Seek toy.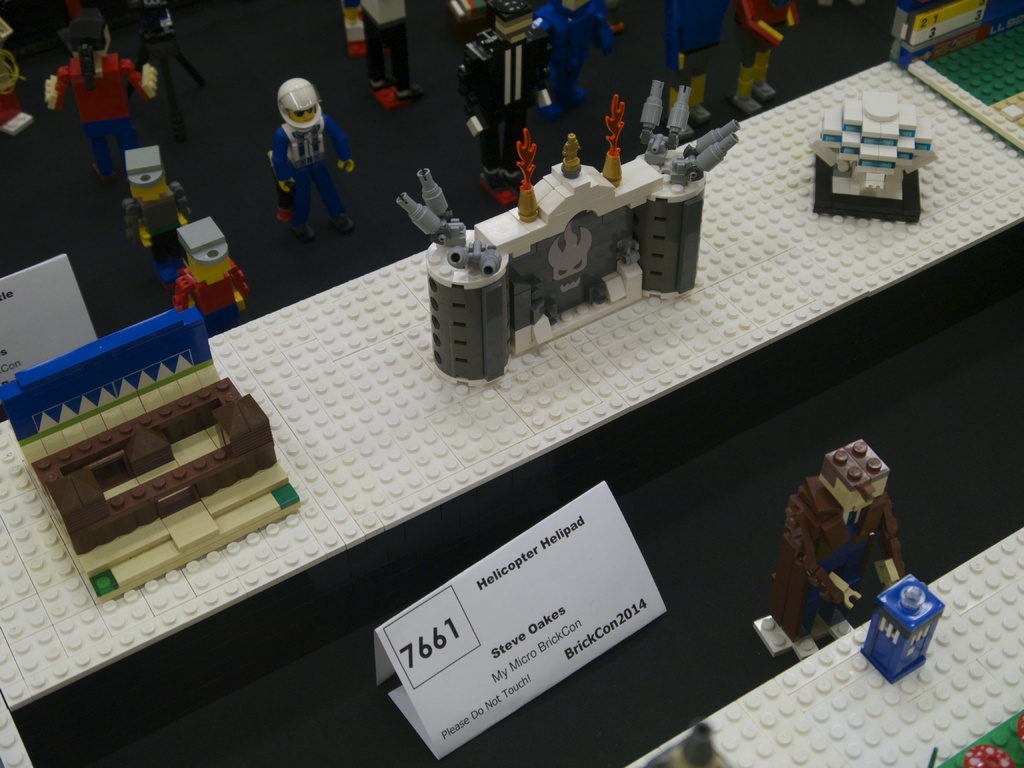
[0, 12, 35, 139].
